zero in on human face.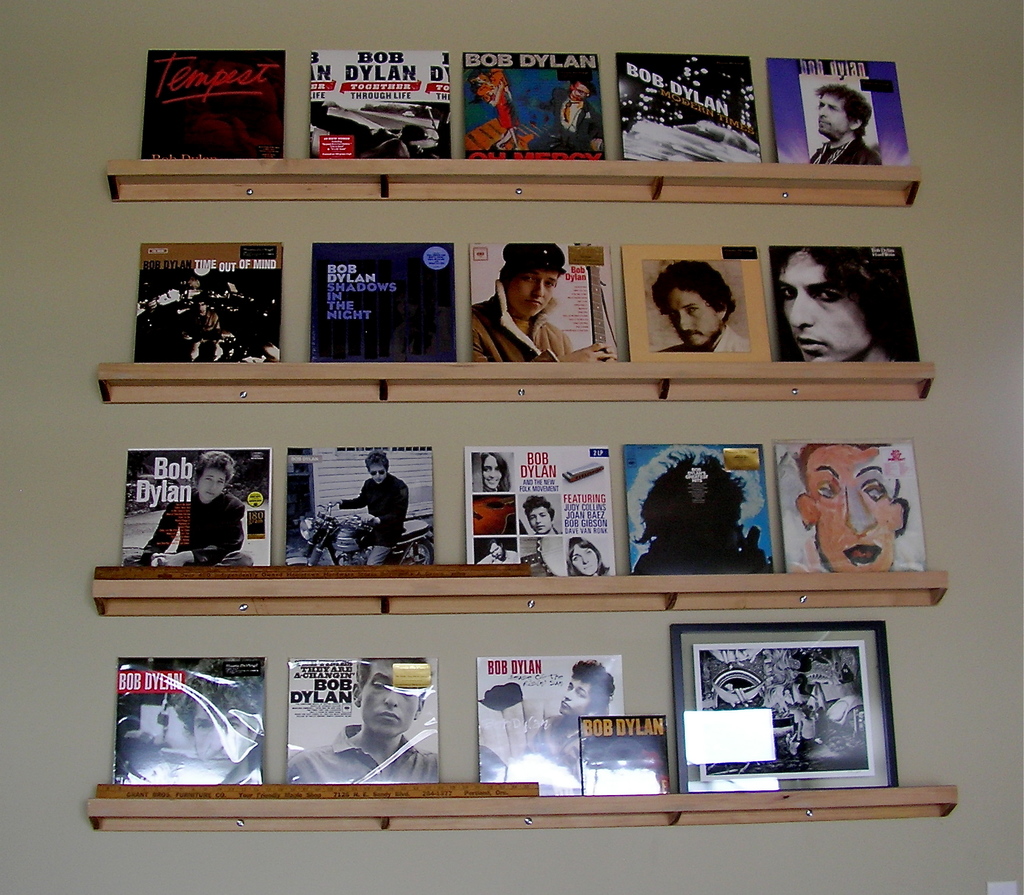
Zeroed in: (left=370, top=465, right=387, bottom=484).
